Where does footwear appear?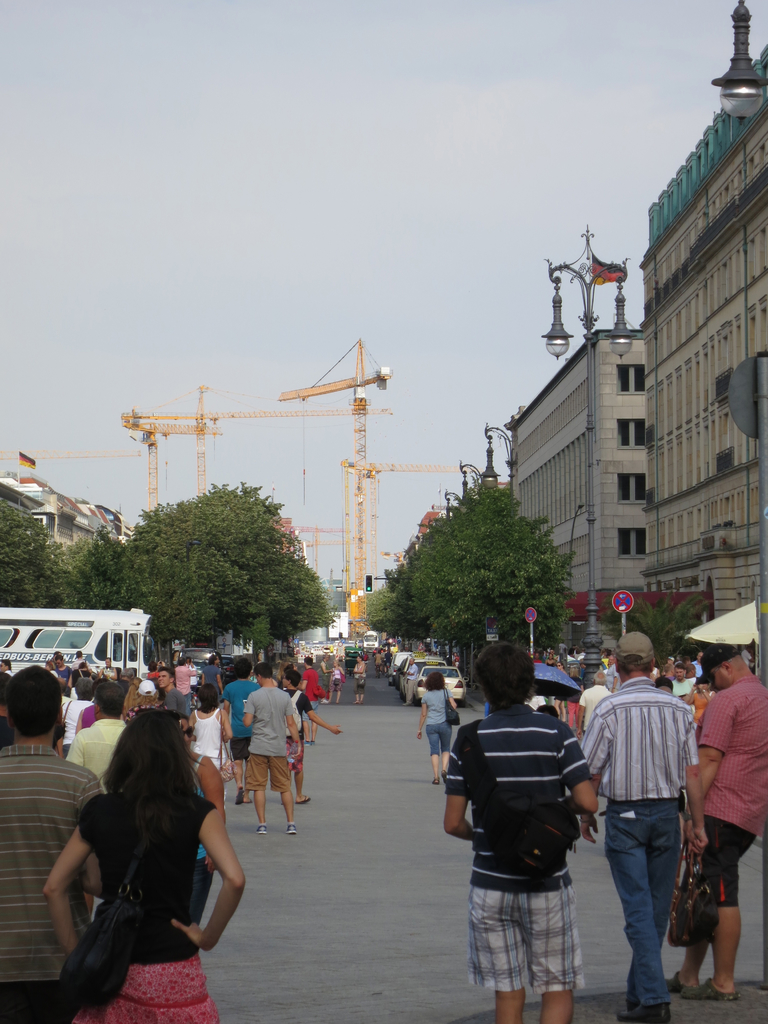
Appears at l=253, t=825, r=267, b=836.
